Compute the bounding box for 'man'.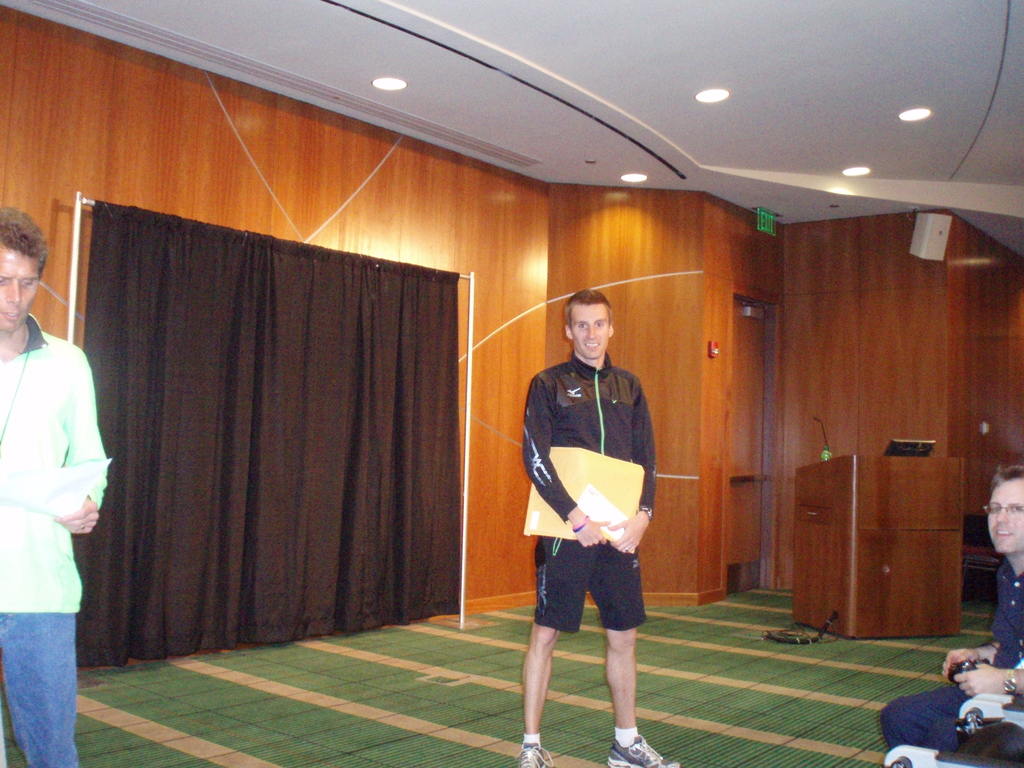
bbox(510, 289, 673, 742).
